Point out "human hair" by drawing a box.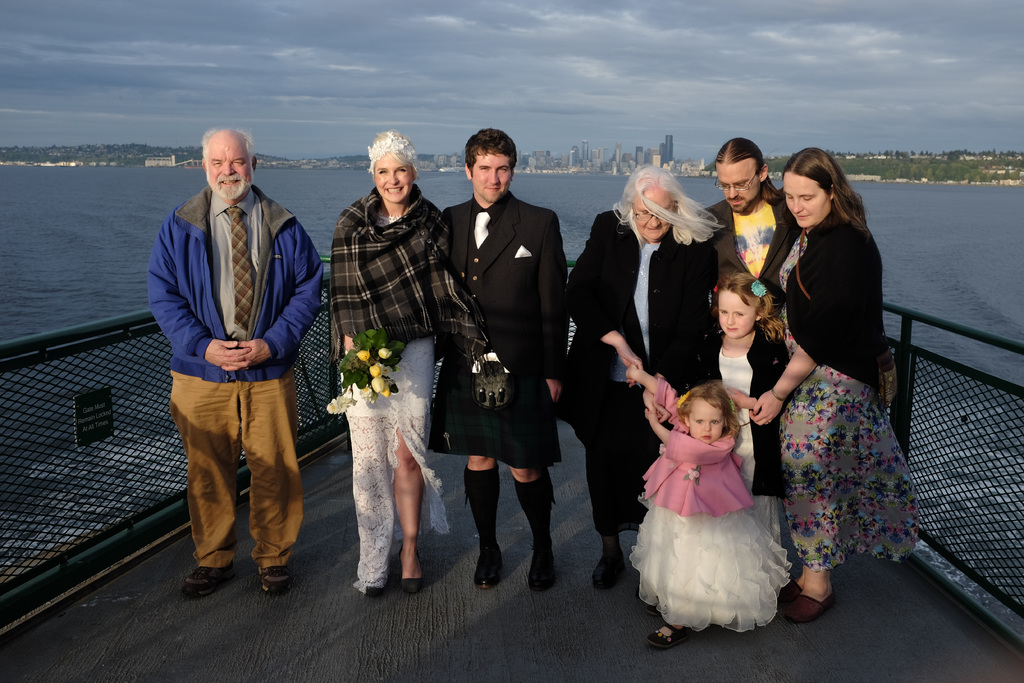
locate(462, 127, 518, 178).
